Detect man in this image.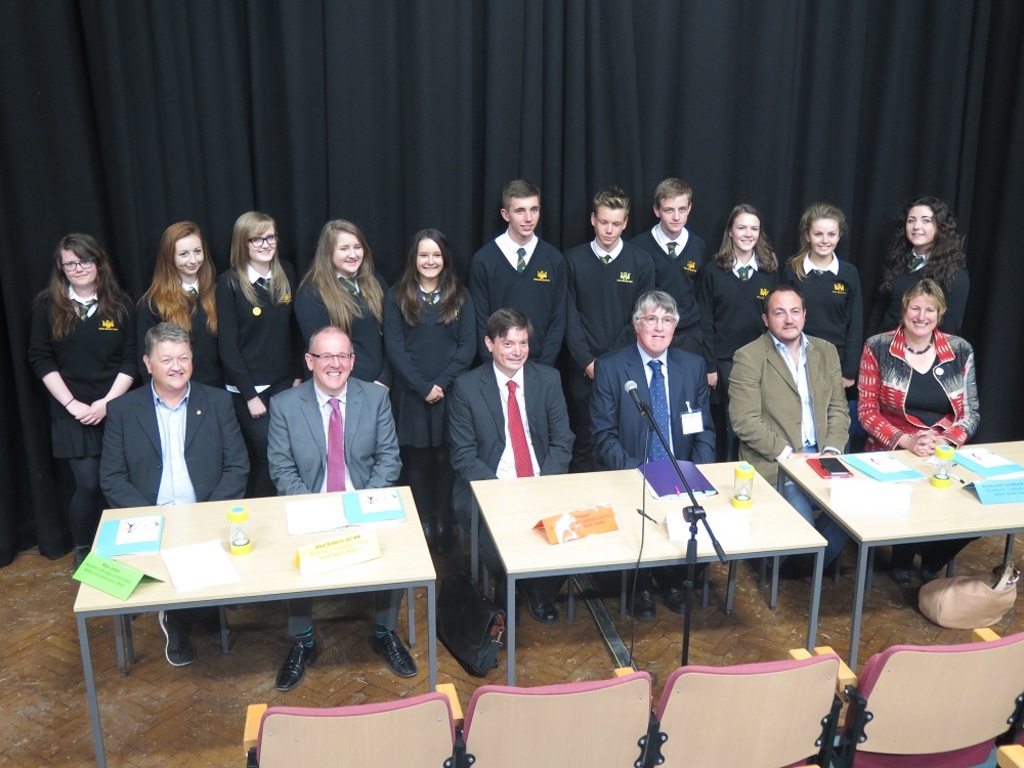
Detection: BBox(730, 281, 852, 578).
